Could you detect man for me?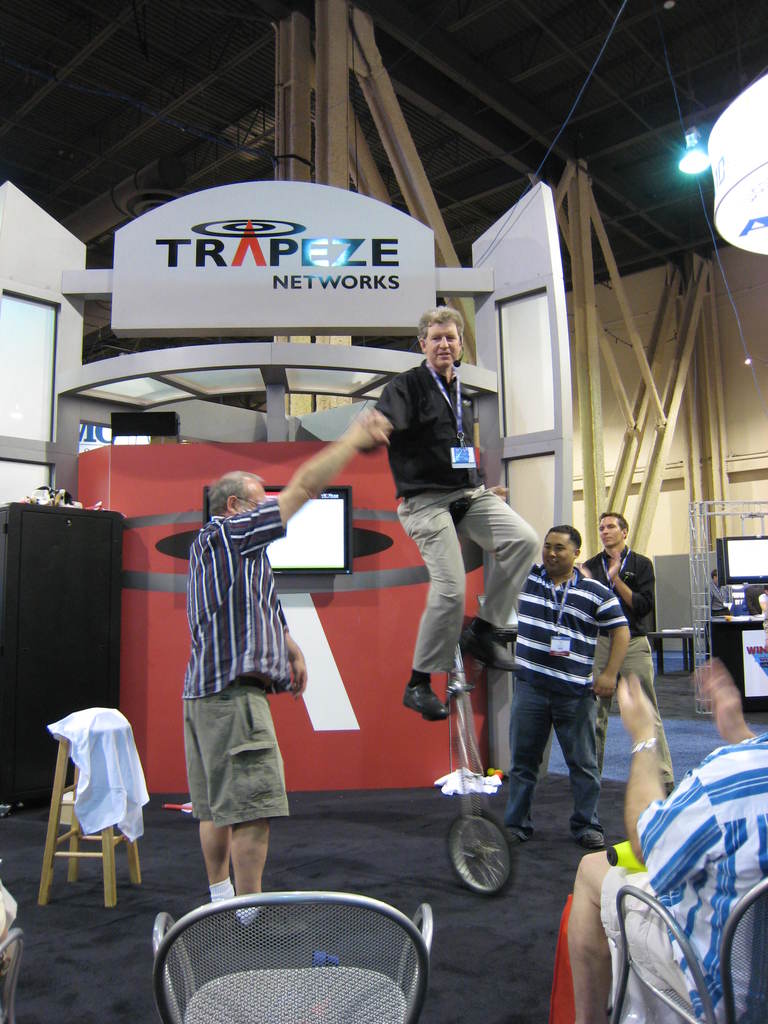
Detection result: bbox(748, 586, 767, 612).
